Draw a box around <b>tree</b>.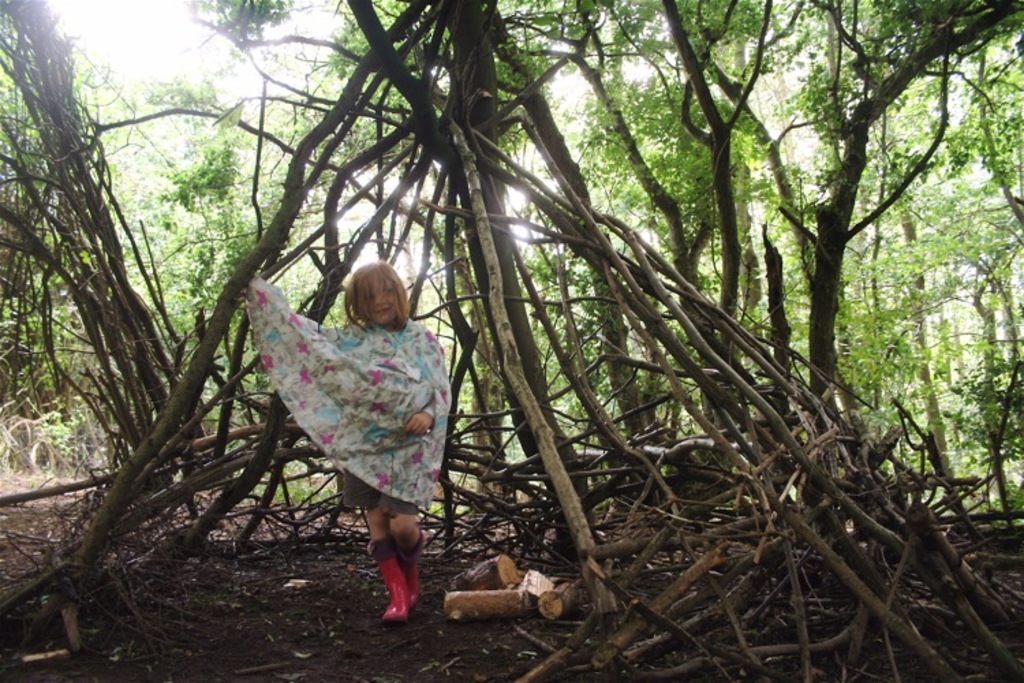
bbox=(97, 86, 358, 467).
